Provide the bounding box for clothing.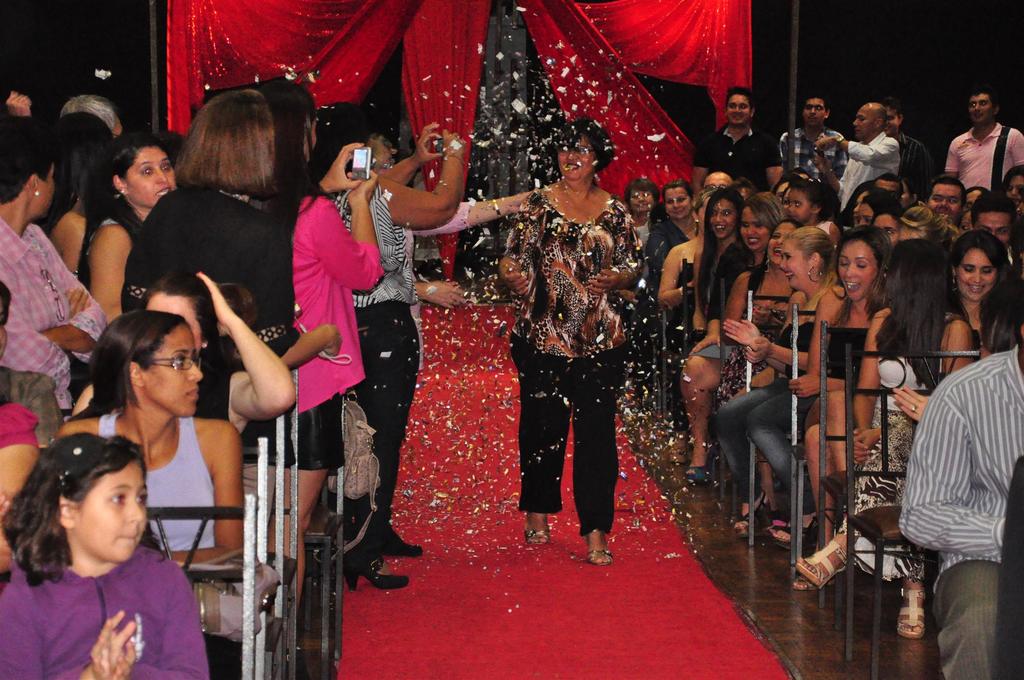
(1, 545, 212, 679).
